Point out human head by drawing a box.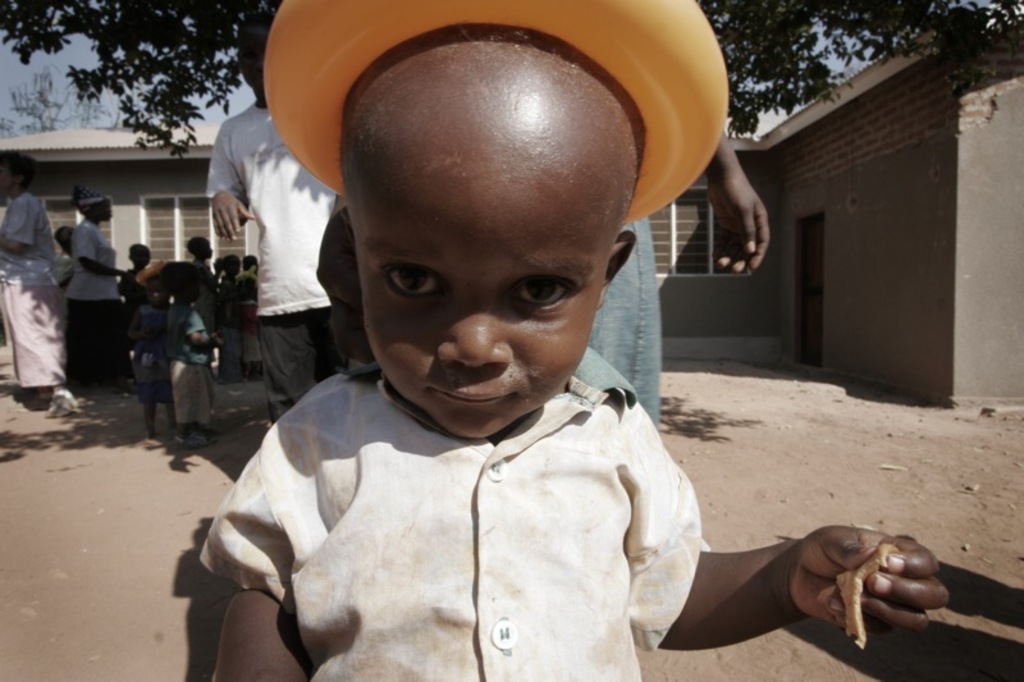
locate(51, 224, 74, 256).
